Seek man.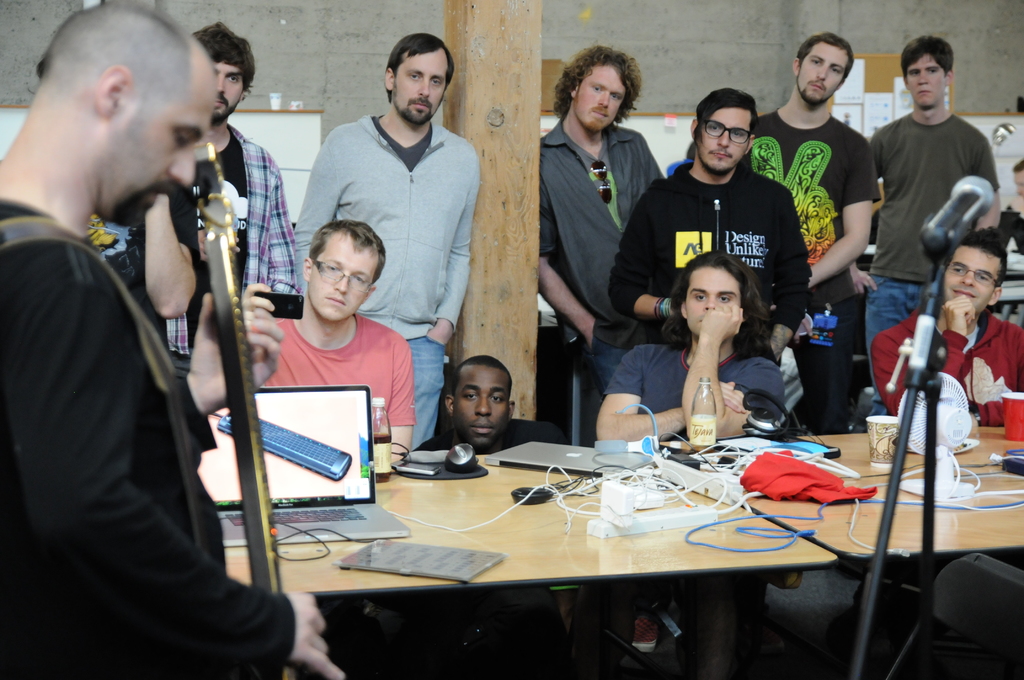
[536, 43, 672, 449].
